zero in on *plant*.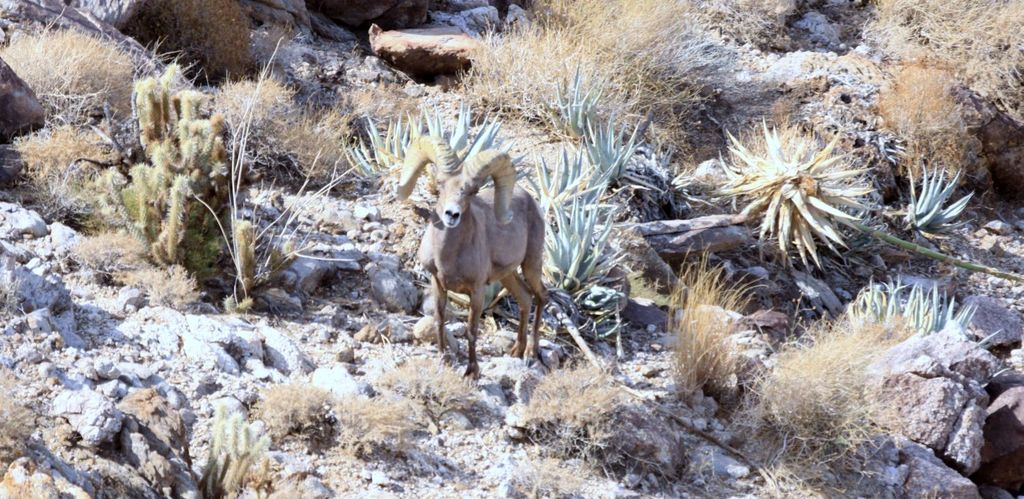
Zeroed in: detection(533, 144, 608, 208).
